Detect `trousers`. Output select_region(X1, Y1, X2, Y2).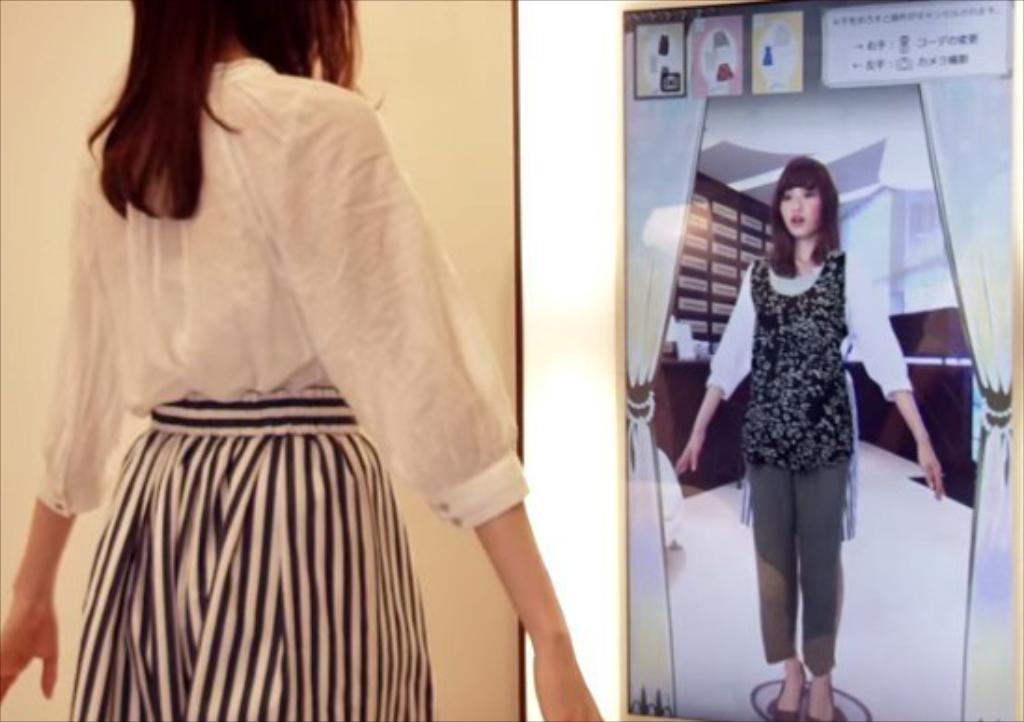
select_region(757, 453, 865, 692).
